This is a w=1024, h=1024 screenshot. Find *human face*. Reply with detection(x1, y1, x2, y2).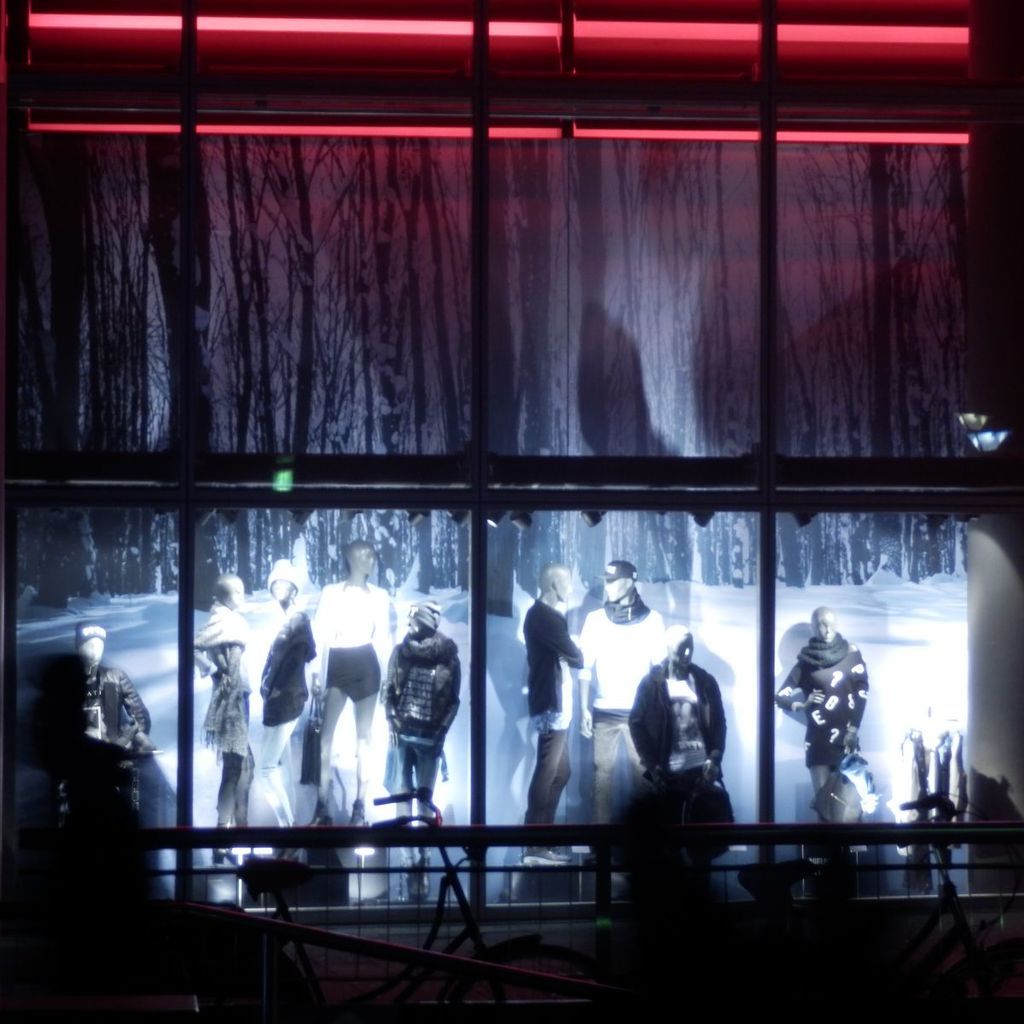
detection(605, 577, 625, 597).
